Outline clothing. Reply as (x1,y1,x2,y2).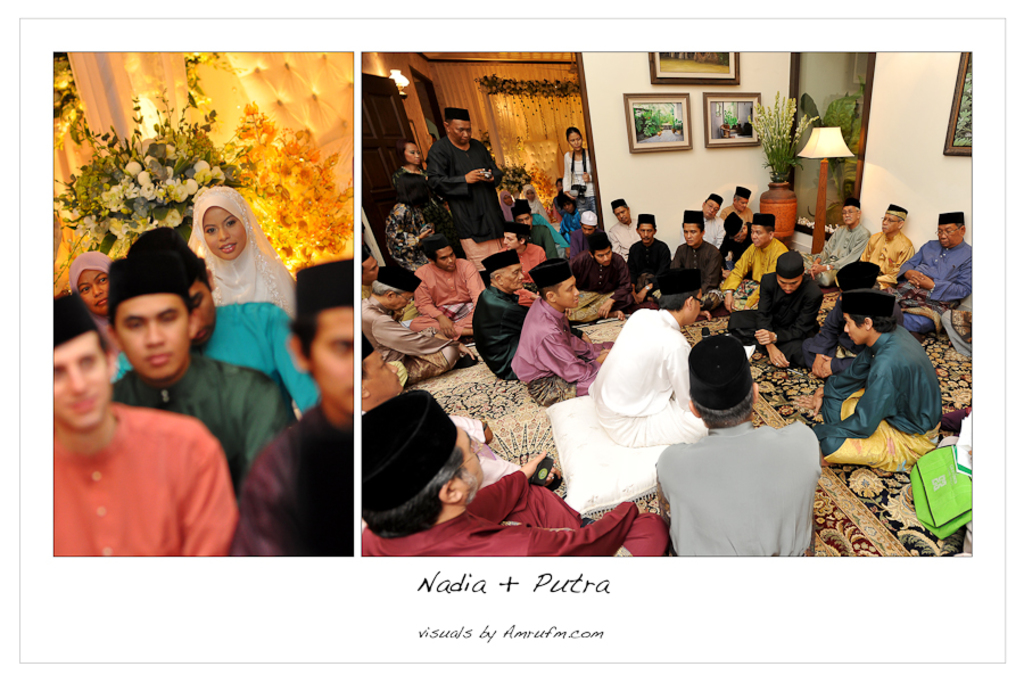
(357,298,460,380).
